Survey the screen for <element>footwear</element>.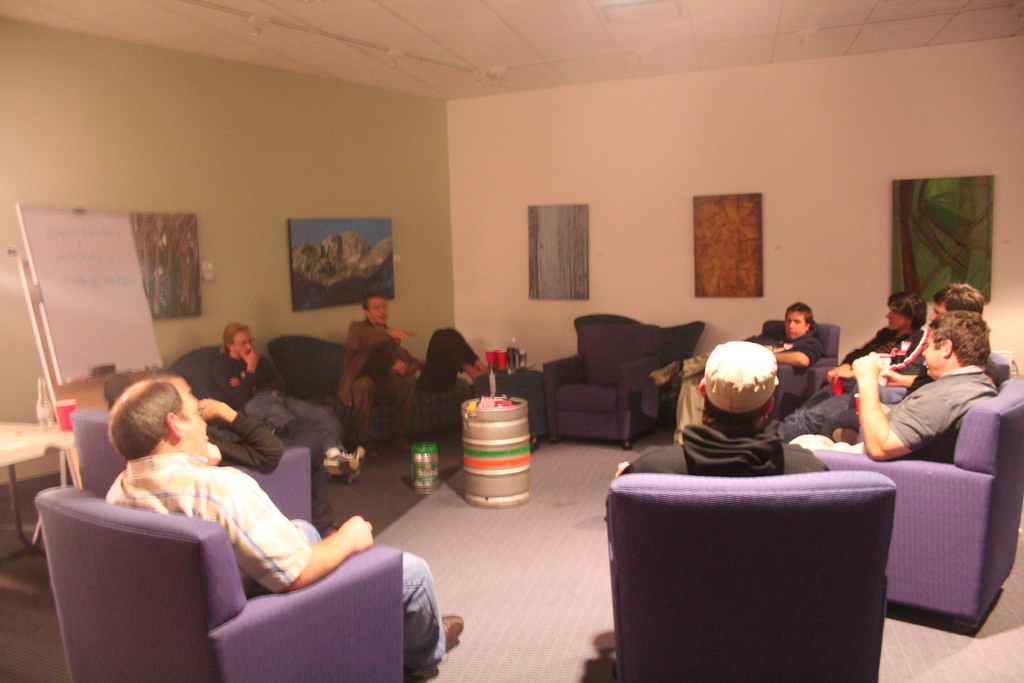
Survey found: locate(650, 357, 680, 389).
